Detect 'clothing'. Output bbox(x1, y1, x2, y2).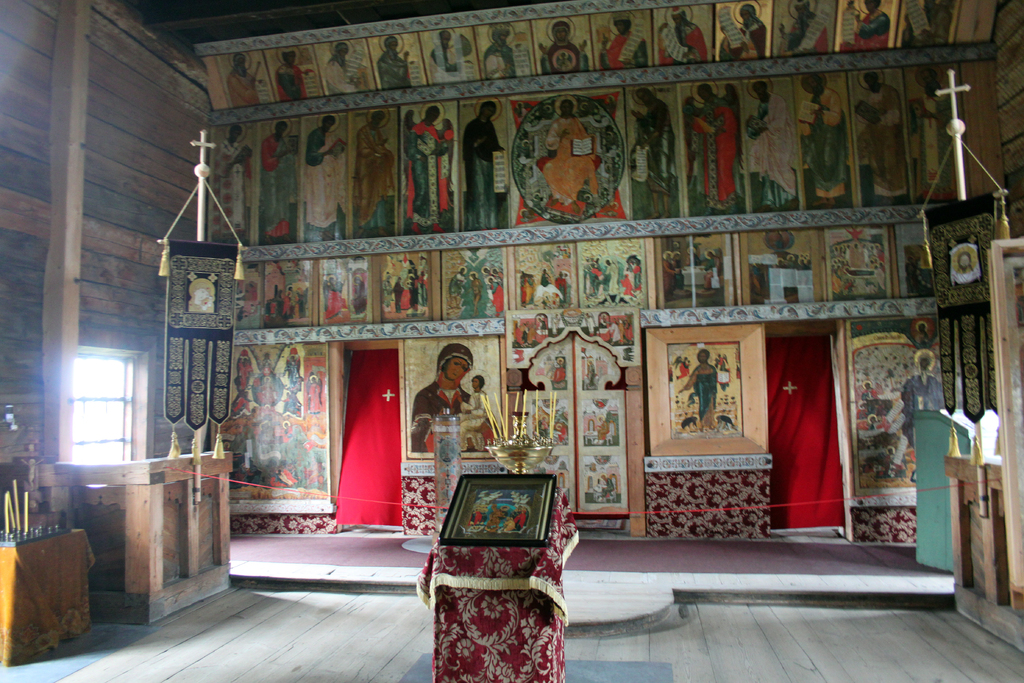
bbox(229, 71, 260, 110).
